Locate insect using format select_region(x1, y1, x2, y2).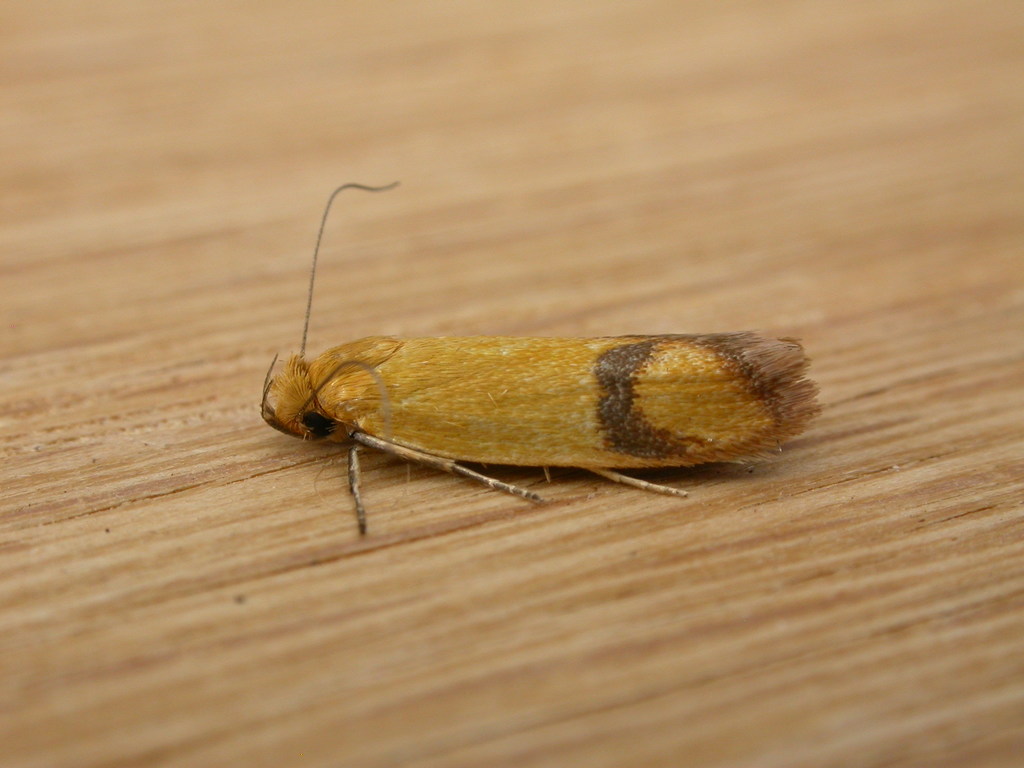
select_region(255, 172, 821, 539).
